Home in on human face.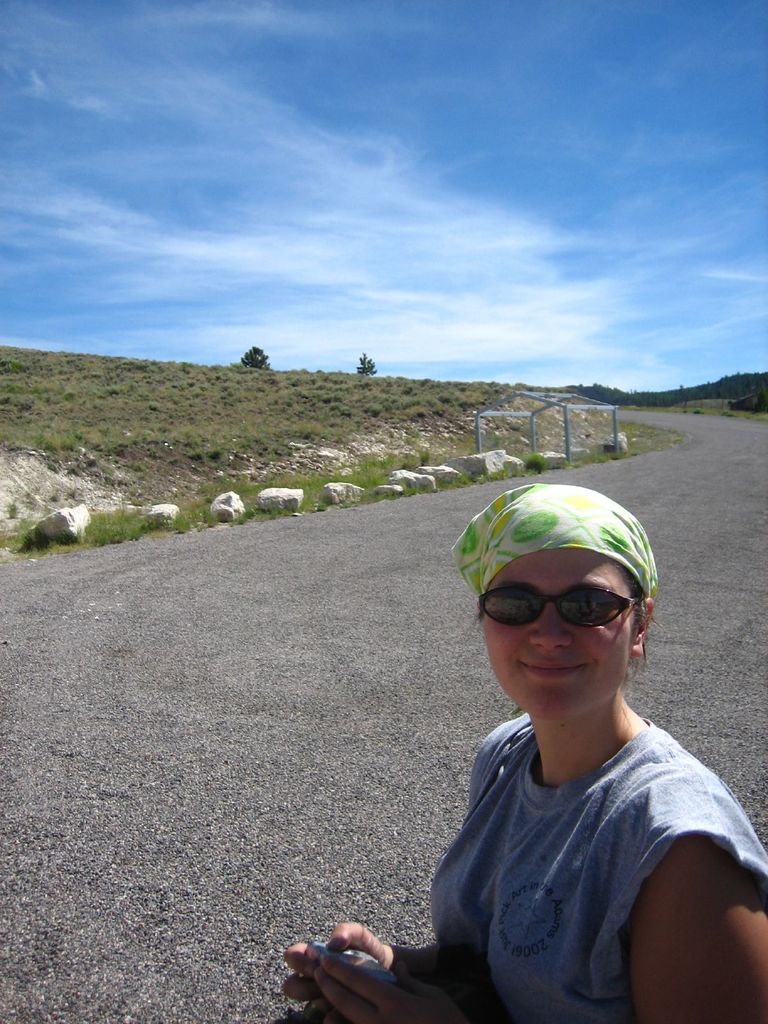
Homed in at <box>482,547,632,717</box>.
